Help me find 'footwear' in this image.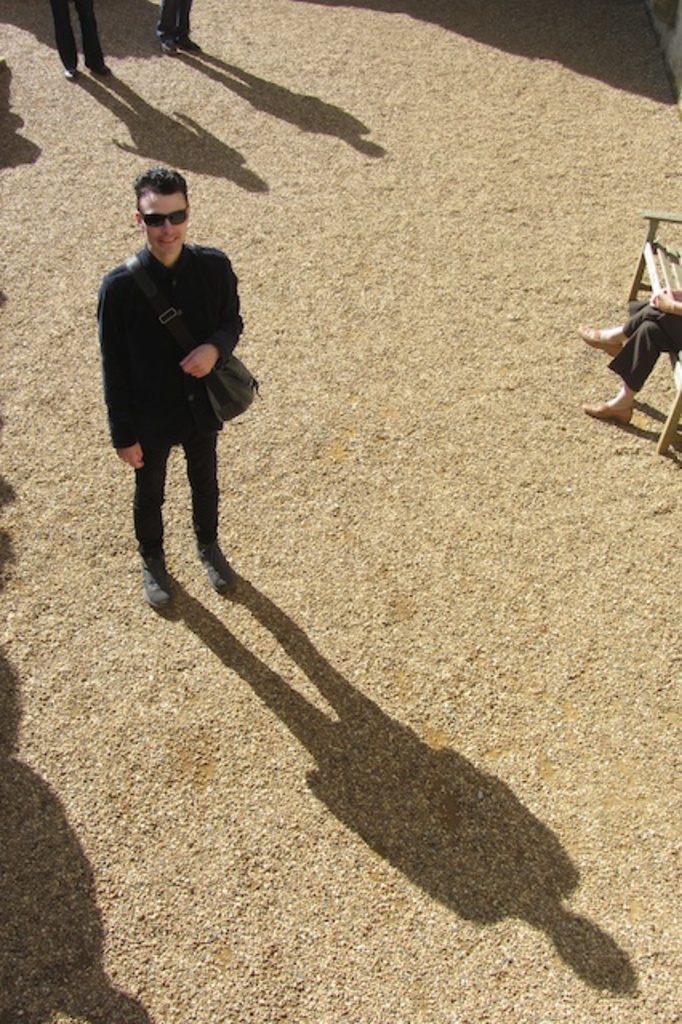
Found it: bbox=(120, 494, 178, 614).
